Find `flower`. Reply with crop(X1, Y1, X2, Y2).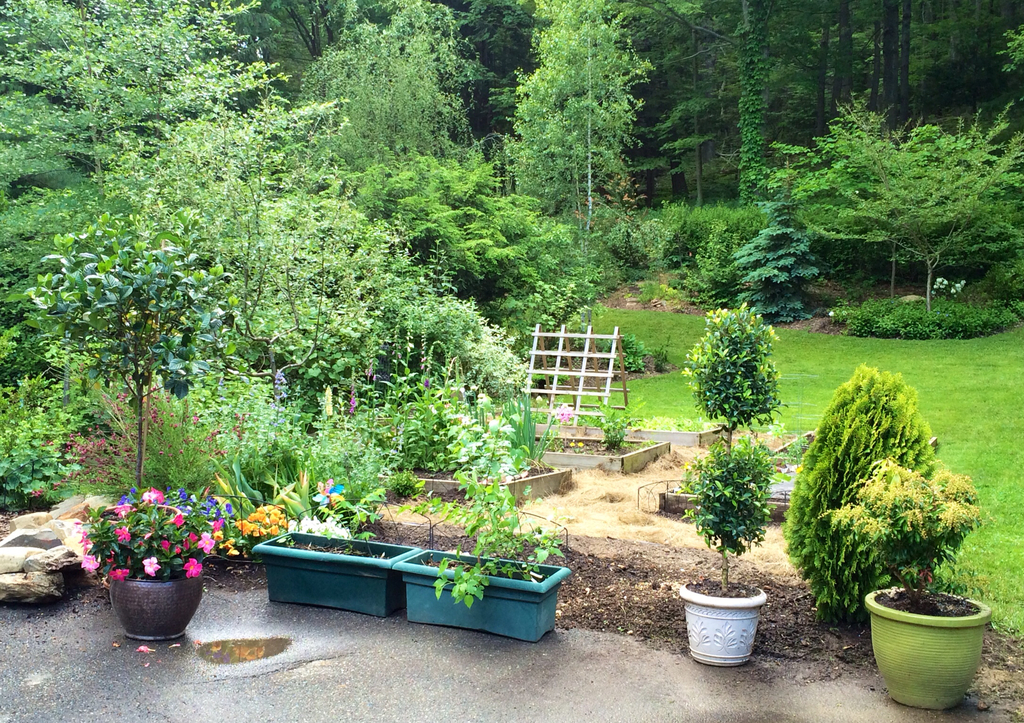
crop(178, 551, 203, 582).
